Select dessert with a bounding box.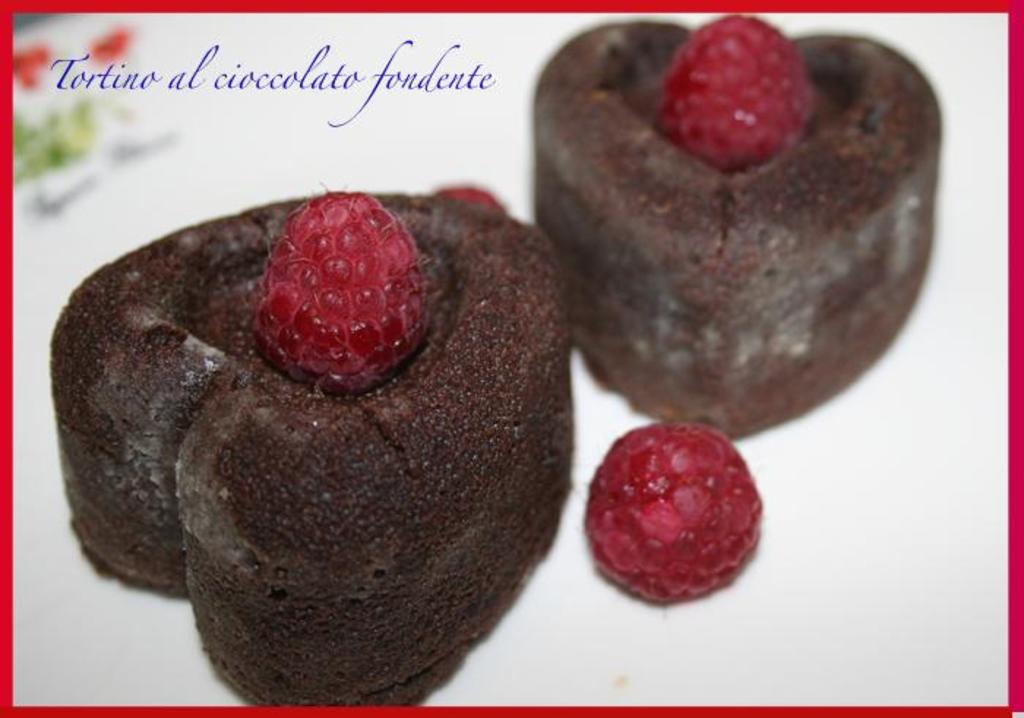
x1=117 y1=208 x2=600 y2=703.
